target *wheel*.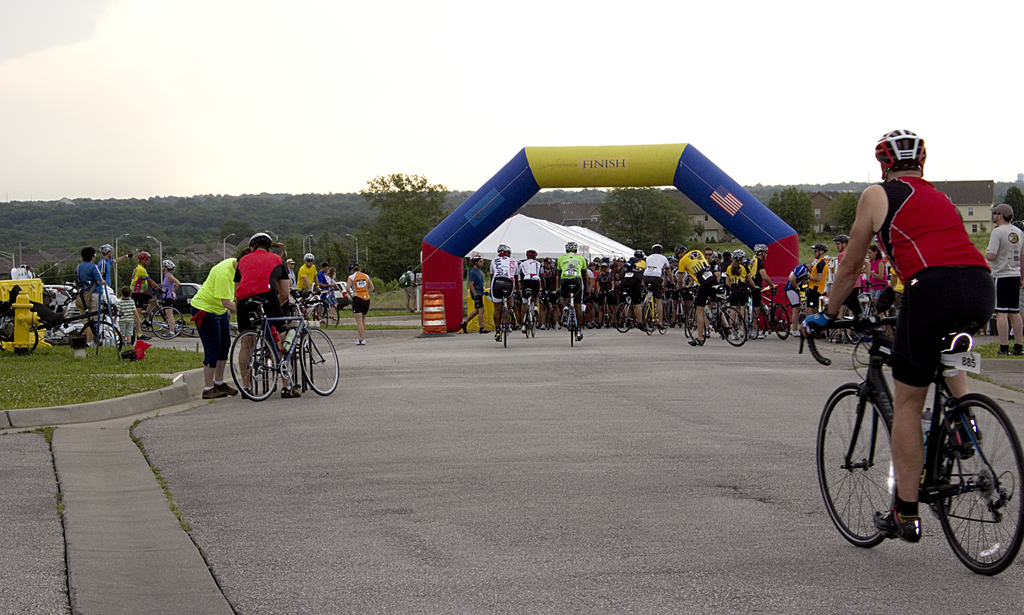
Target region: box(585, 300, 599, 328).
